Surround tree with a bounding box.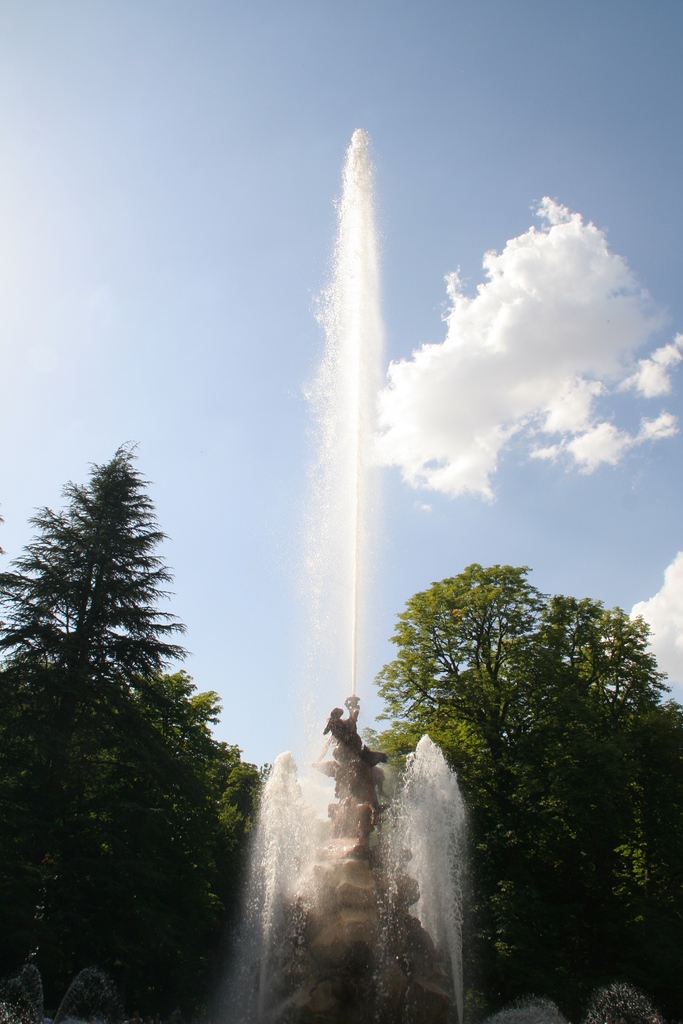
[538,664,682,1004].
